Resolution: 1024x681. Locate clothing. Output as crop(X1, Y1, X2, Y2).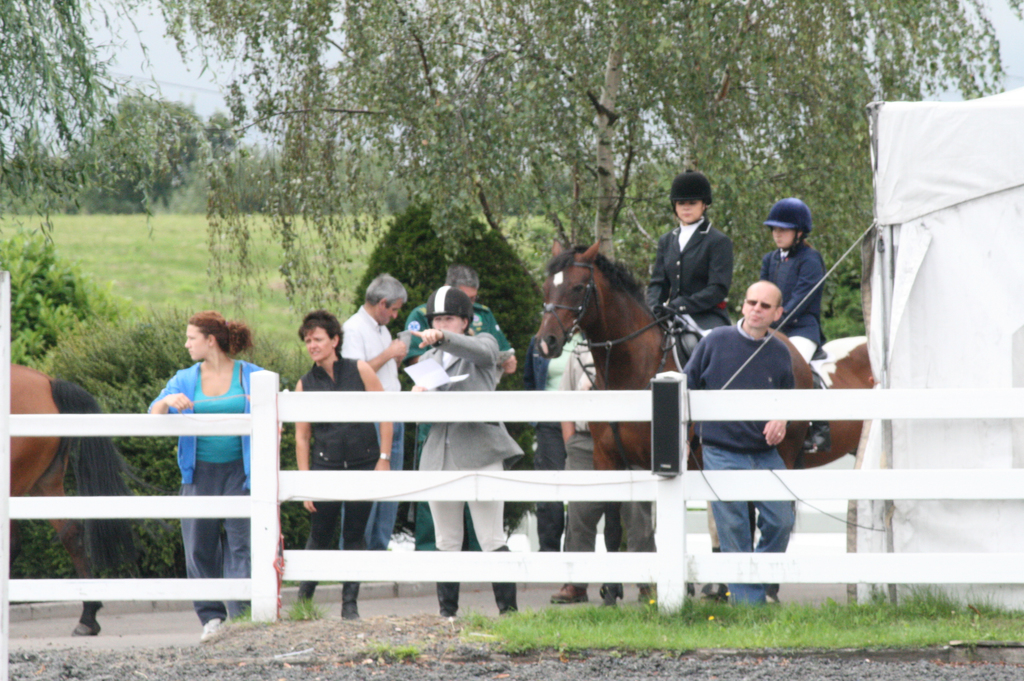
crop(649, 208, 733, 355).
